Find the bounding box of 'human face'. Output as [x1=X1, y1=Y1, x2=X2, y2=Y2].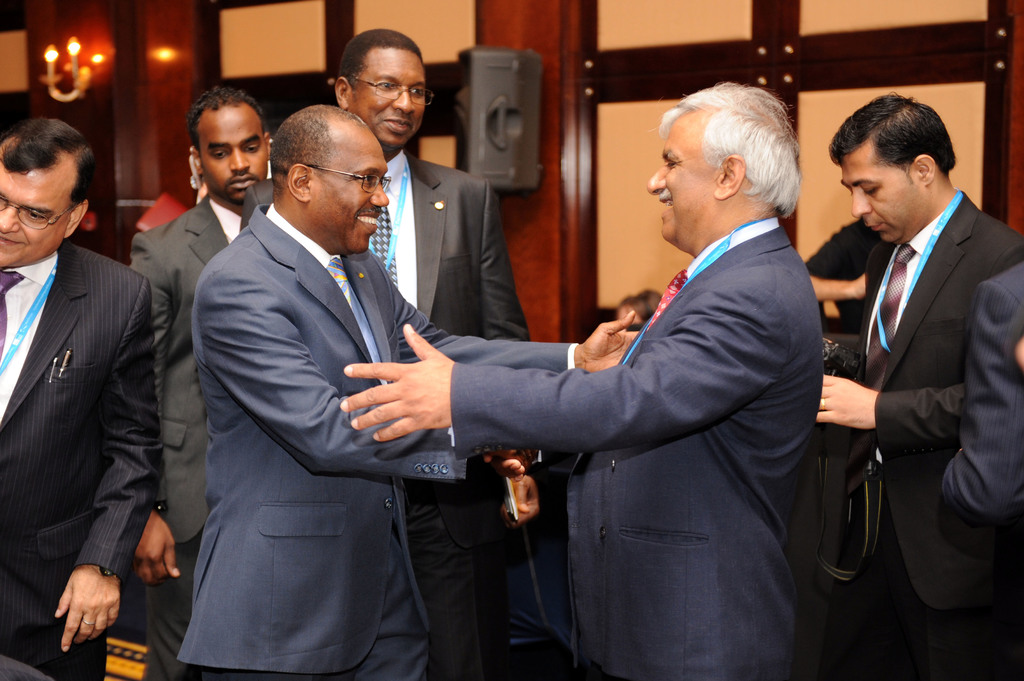
[x1=350, y1=47, x2=425, y2=148].
